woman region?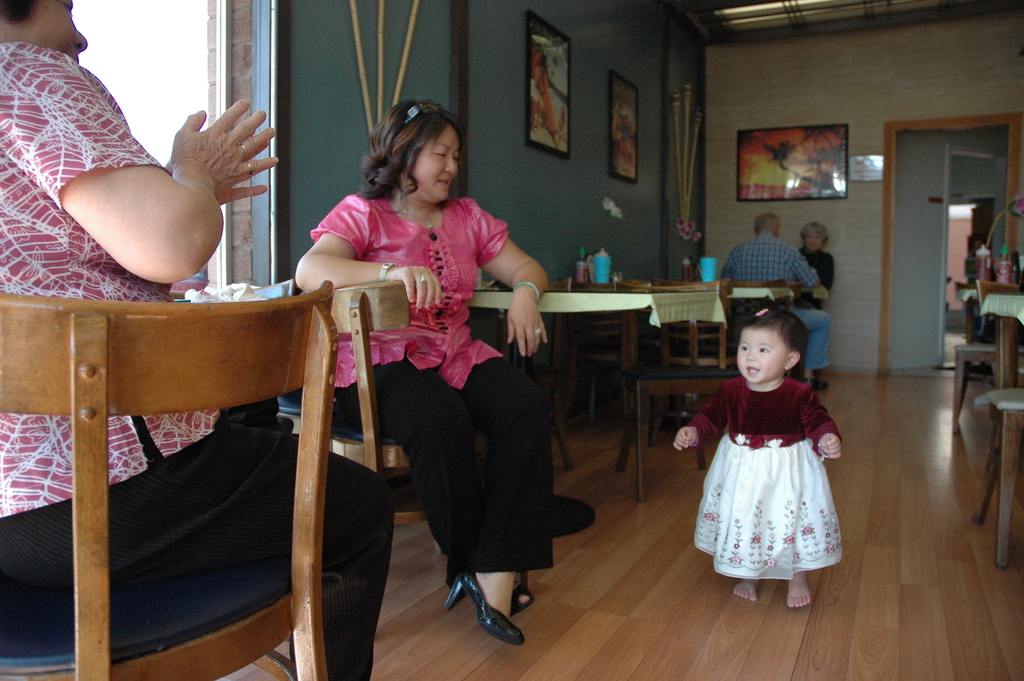
<region>0, 0, 399, 680</region>
